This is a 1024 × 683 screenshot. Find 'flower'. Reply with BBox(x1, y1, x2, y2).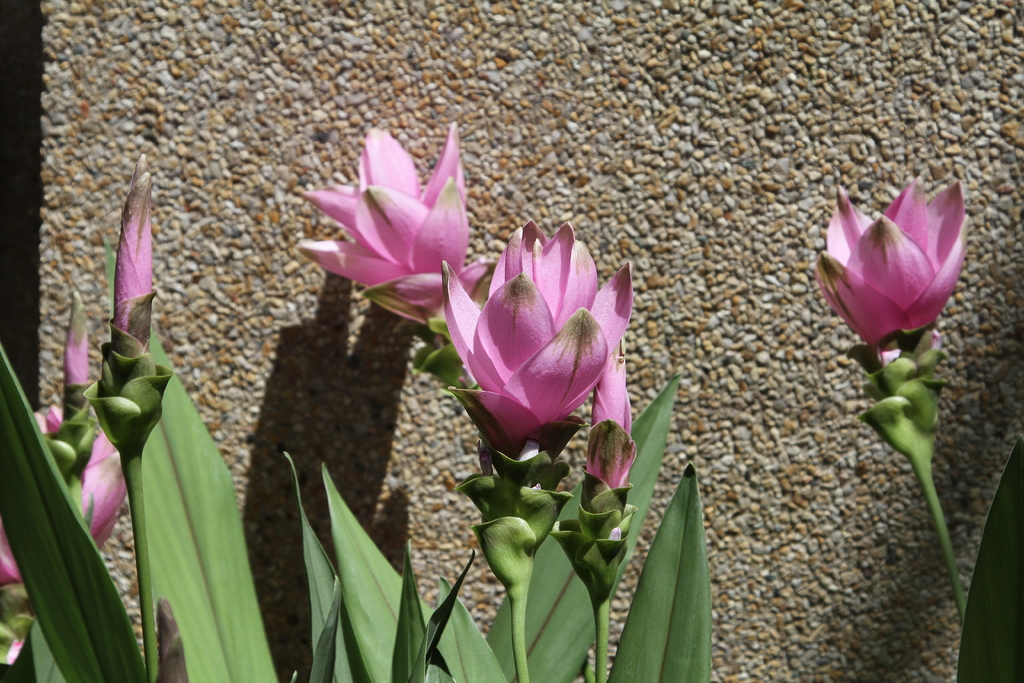
BBox(303, 120, 470, 291).
